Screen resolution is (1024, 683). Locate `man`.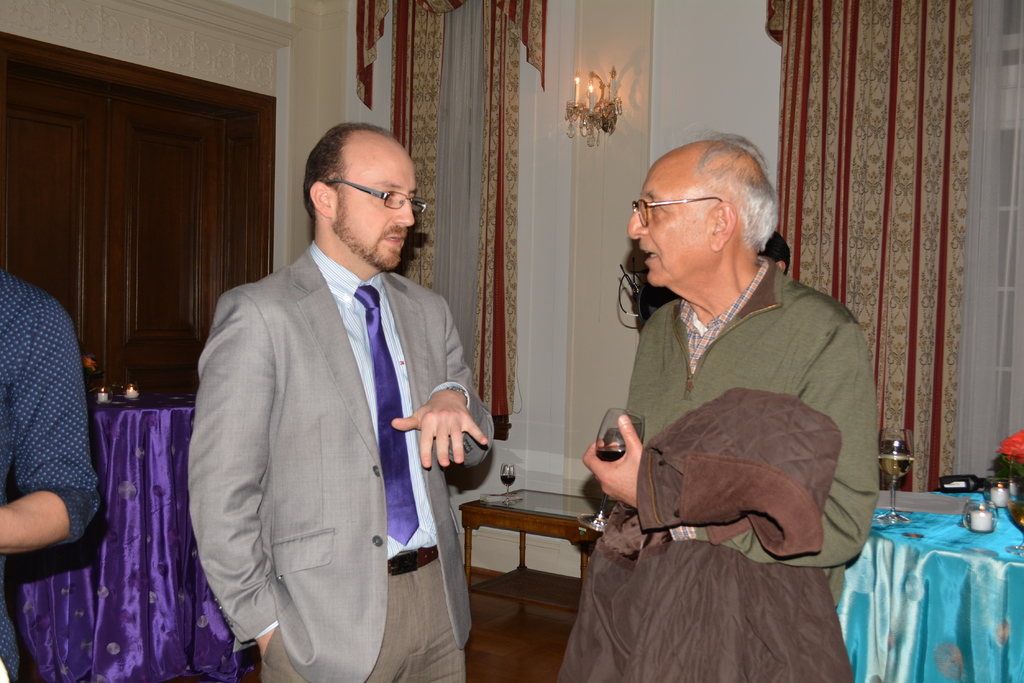
[584, 136, 879, 616].
